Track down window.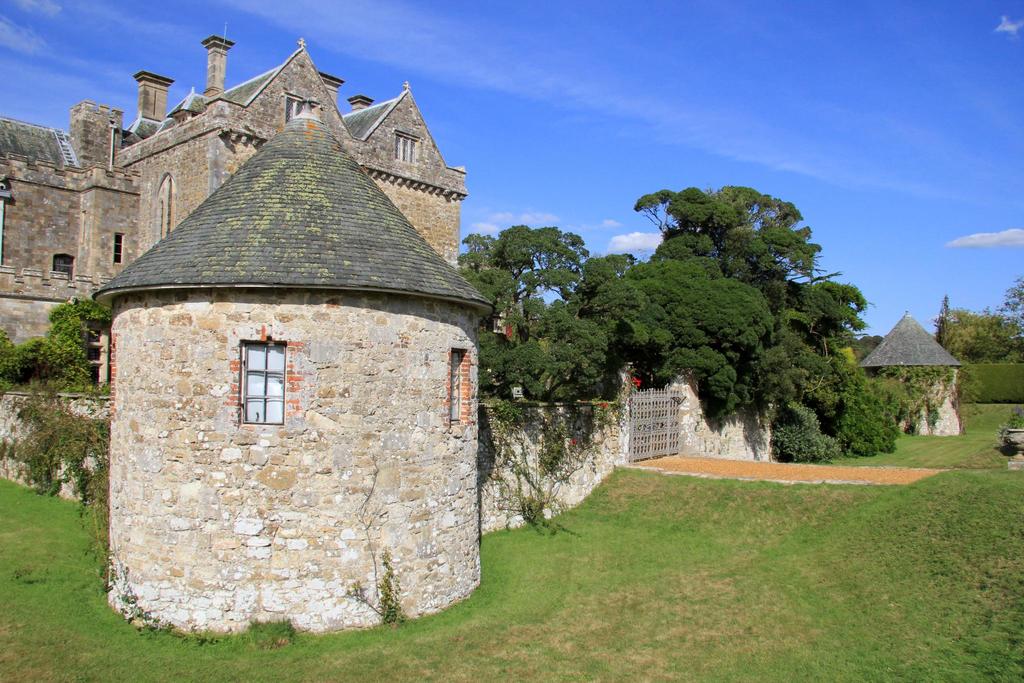
Tracked to x1=112, y1=235, x2=126, y2=264.
